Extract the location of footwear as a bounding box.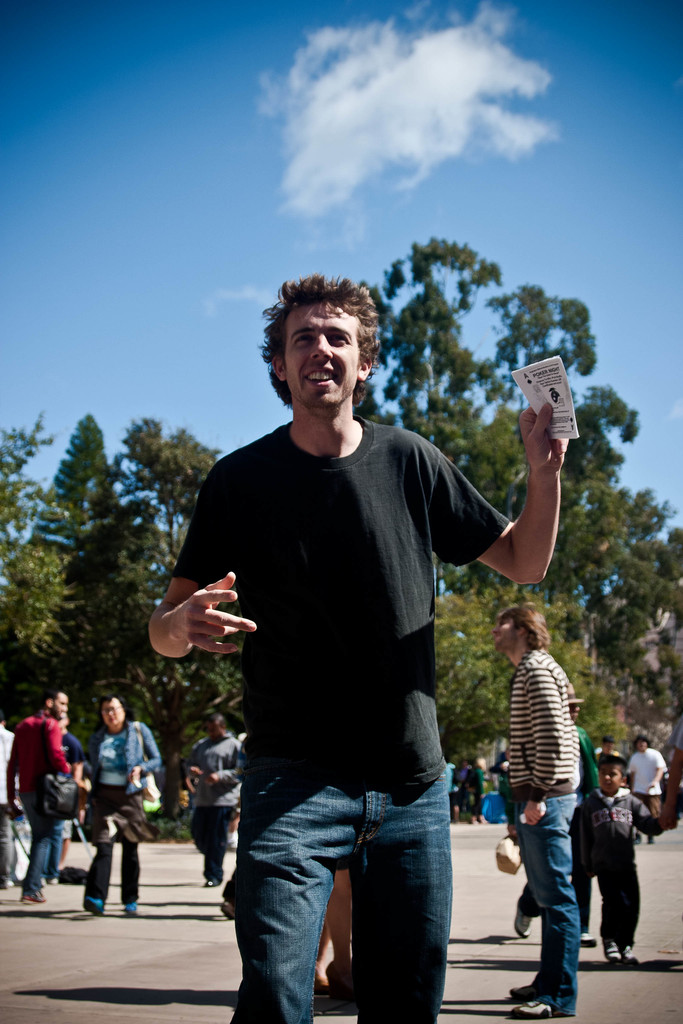
box(516, 1000, 566, 1014).
